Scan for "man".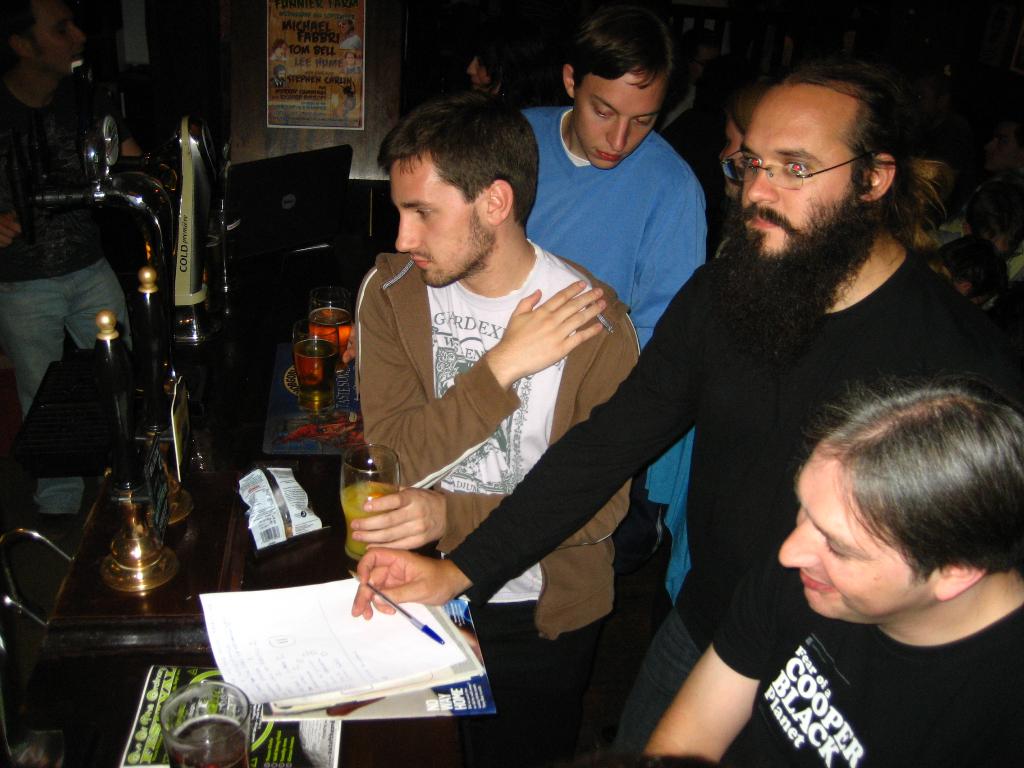
Scan result: [left=517, top=52, right=998, bottom=760].
